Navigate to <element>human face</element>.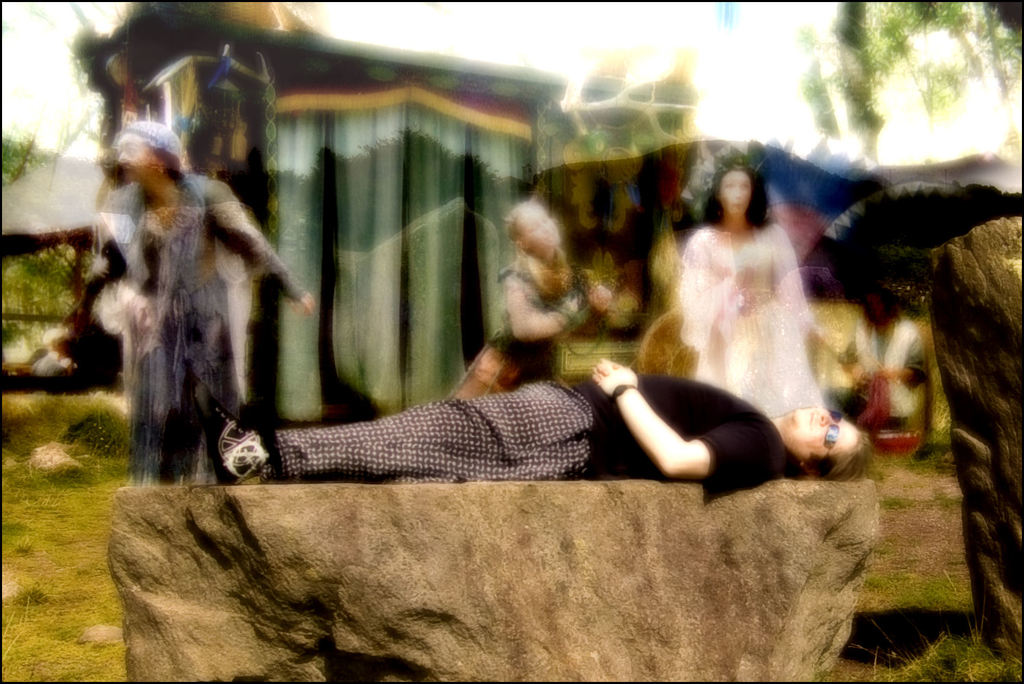
Navigation target: <bbox>719, 171, 752, 222</bbox>.
